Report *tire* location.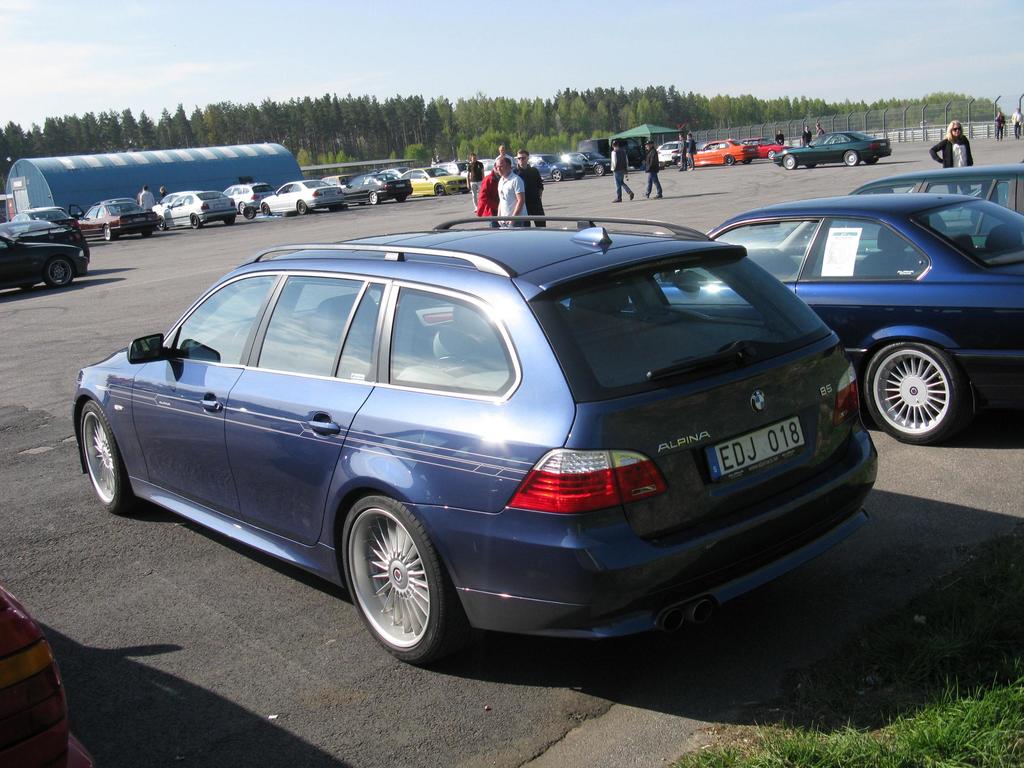
Report: rect(724, 154, 733, 164).
